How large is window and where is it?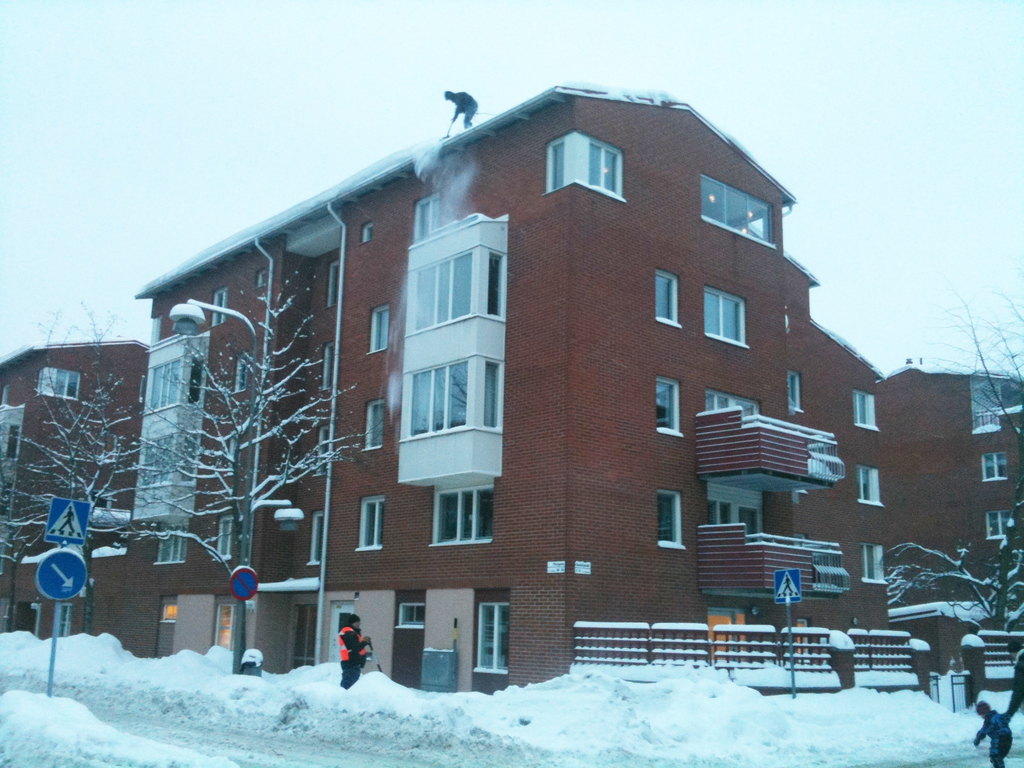
Bounding box: 150/522/186/564.
